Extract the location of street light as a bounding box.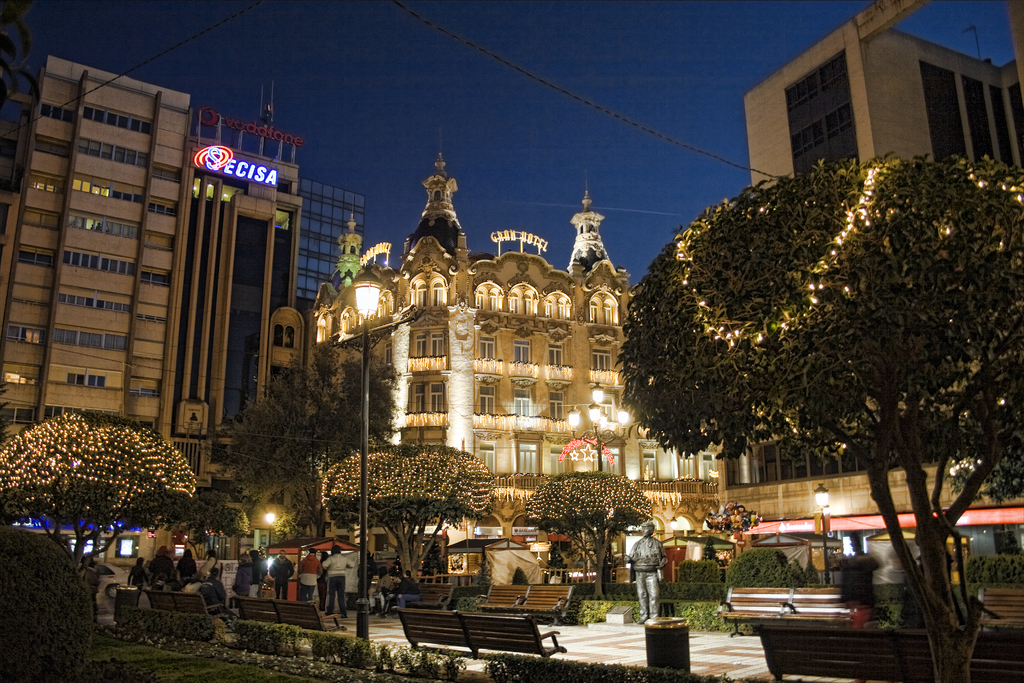
box(262, 511, 275, 578).
